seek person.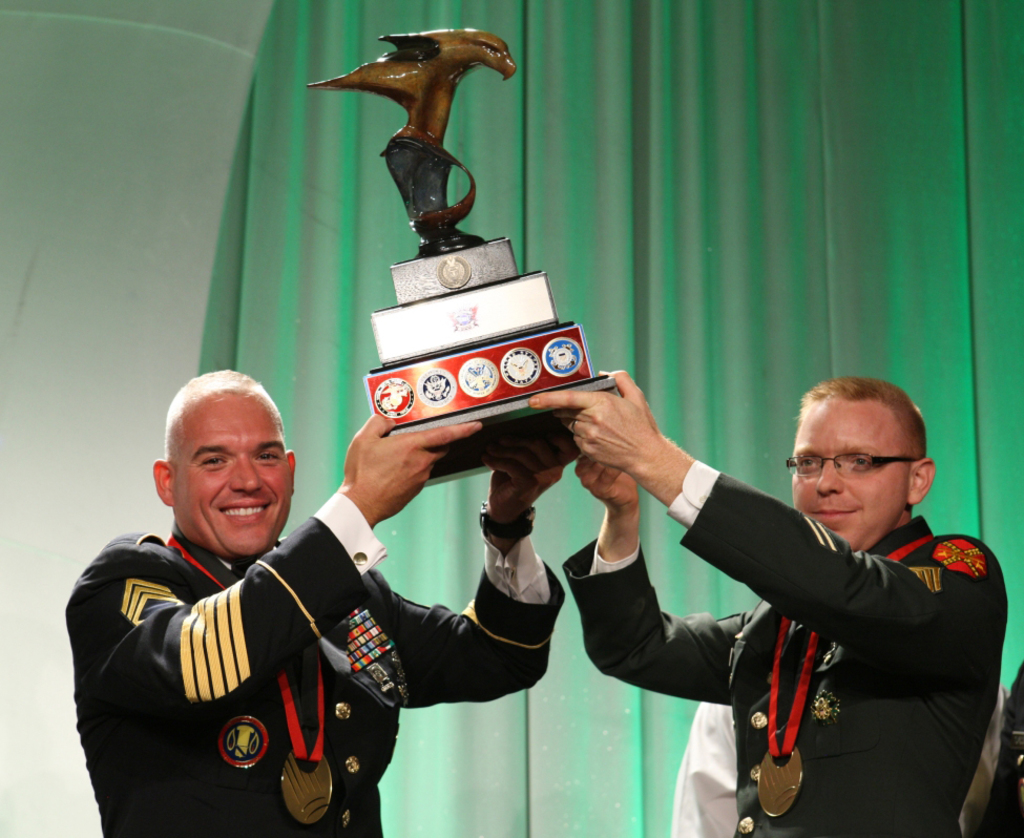
642,343,1004,837.
